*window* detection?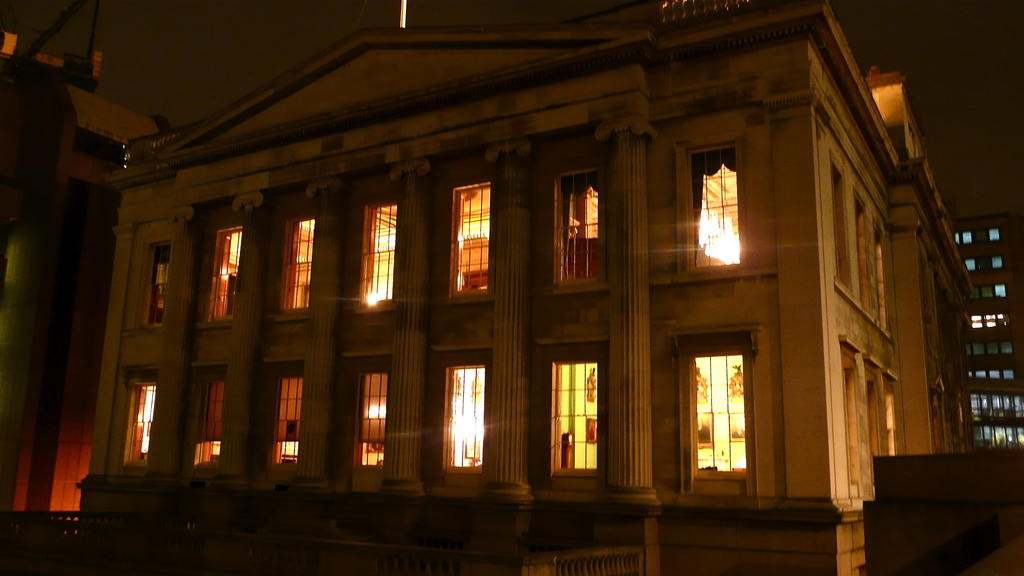
[left=991, top=229, right=998, bottom=241]
